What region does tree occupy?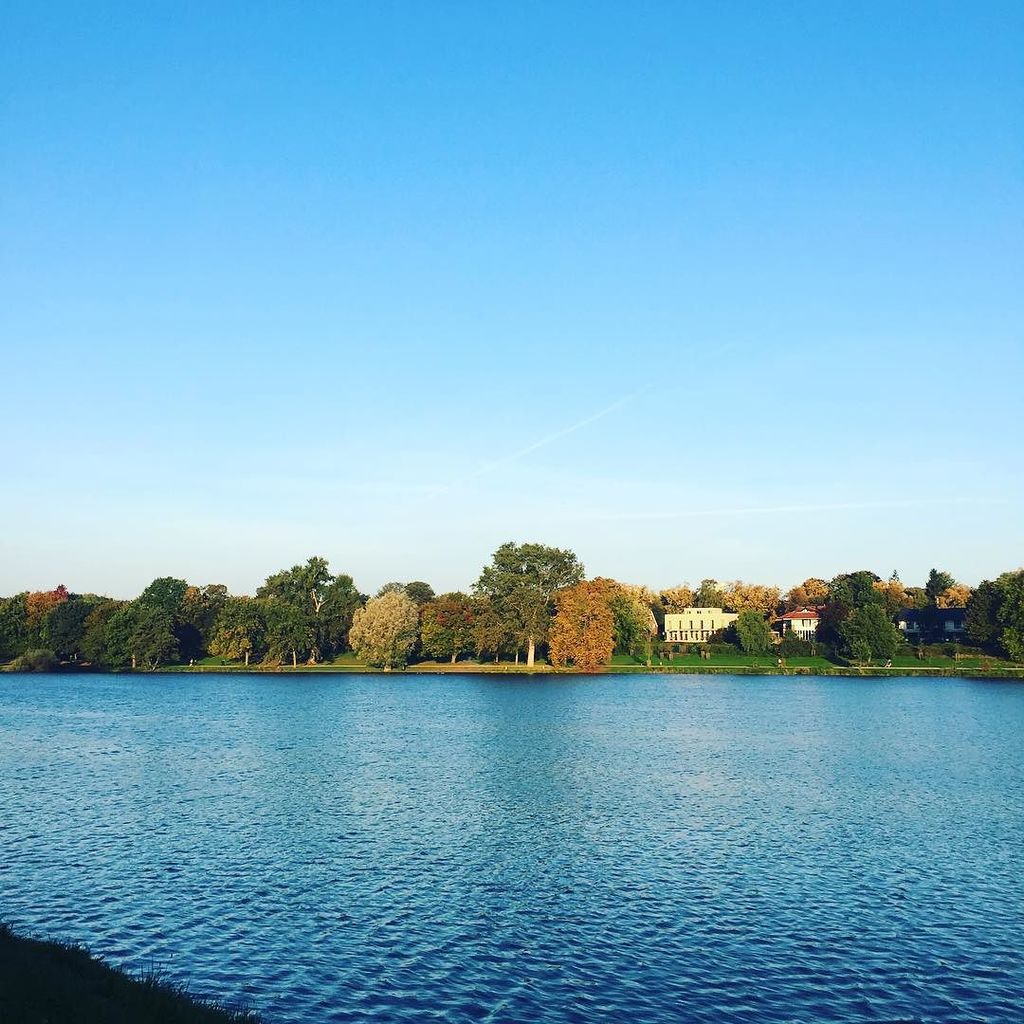
locate(787, 576, 830, 610).
